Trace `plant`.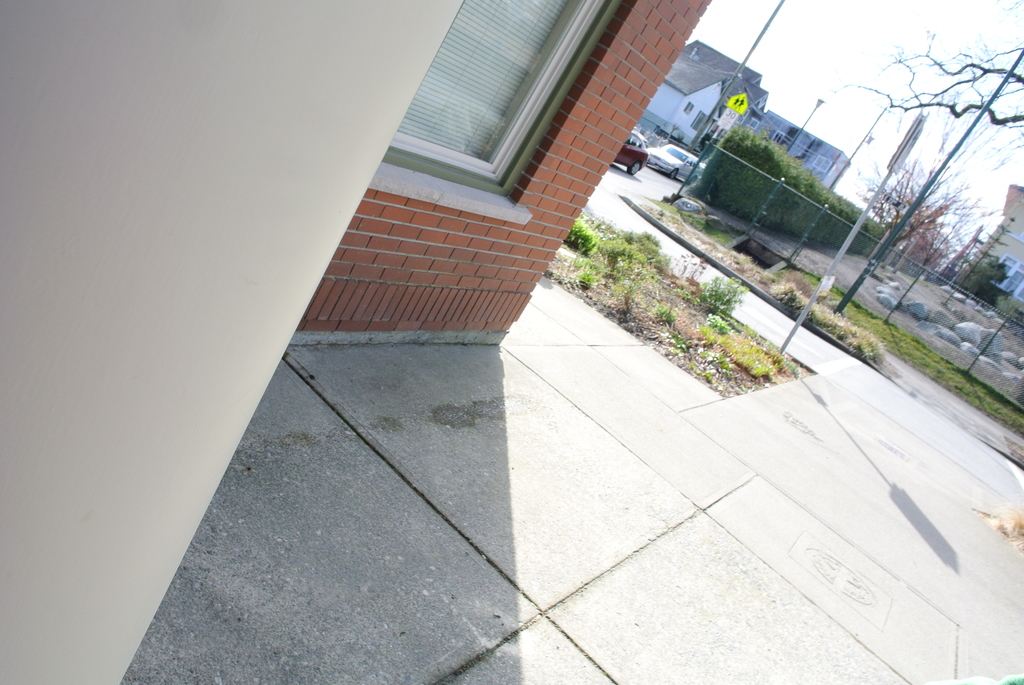
Traced to (583, 271, 598, 288).
